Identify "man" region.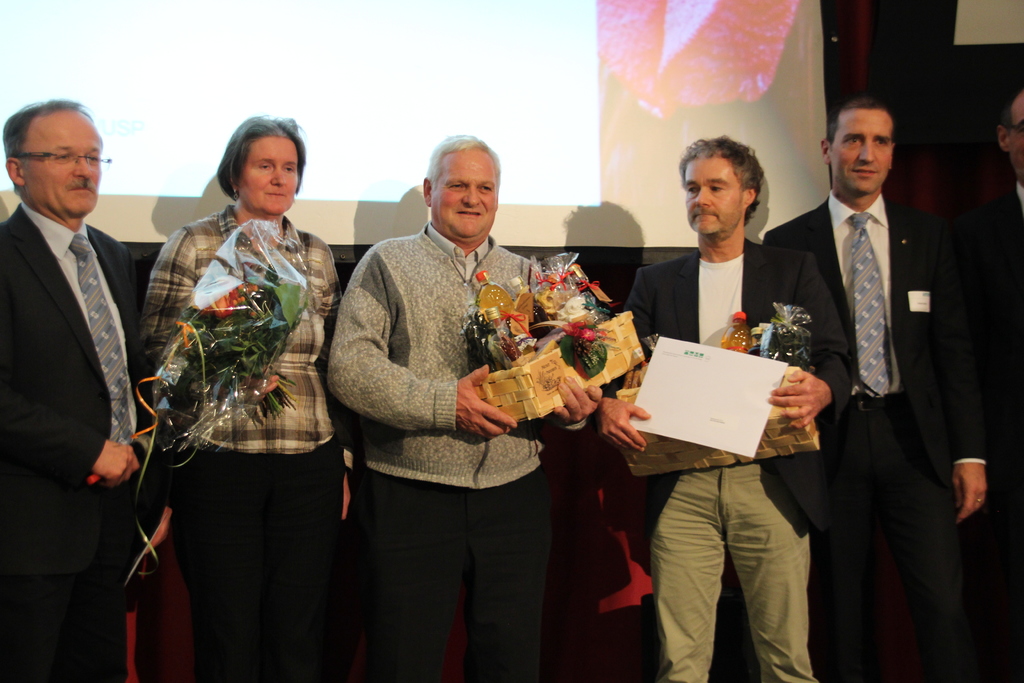
Region: Rect(593, 138, 837, 682).
